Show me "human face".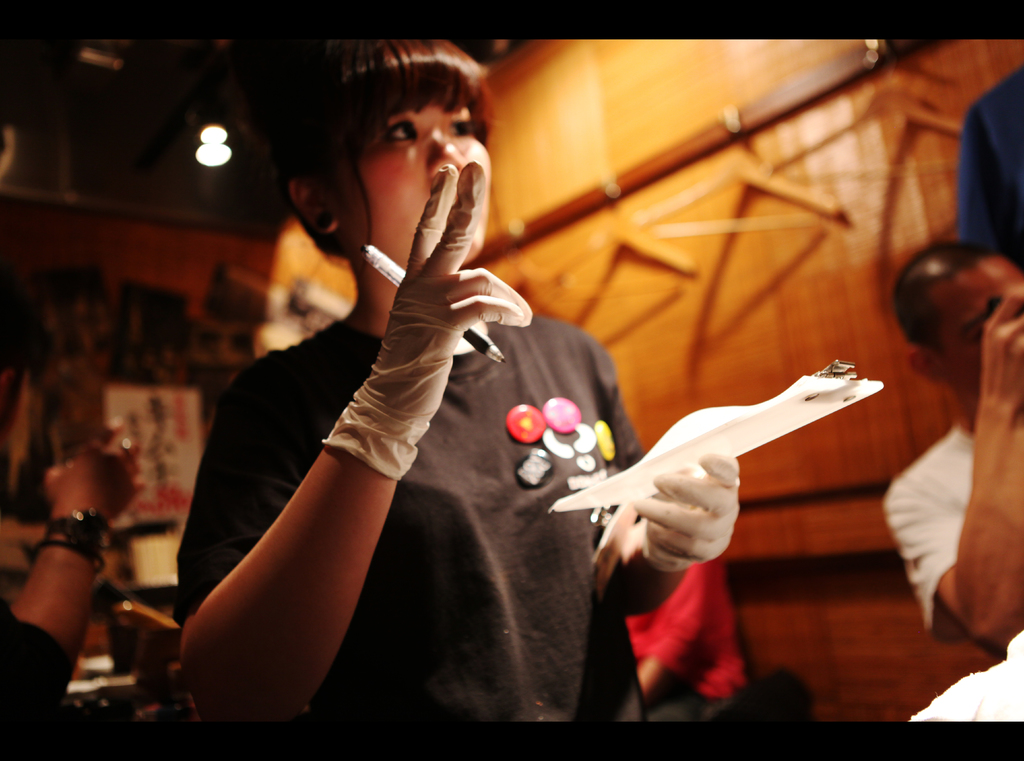
"human face" is here: (x1=943, y1=257, x2=1023, y2=392).
